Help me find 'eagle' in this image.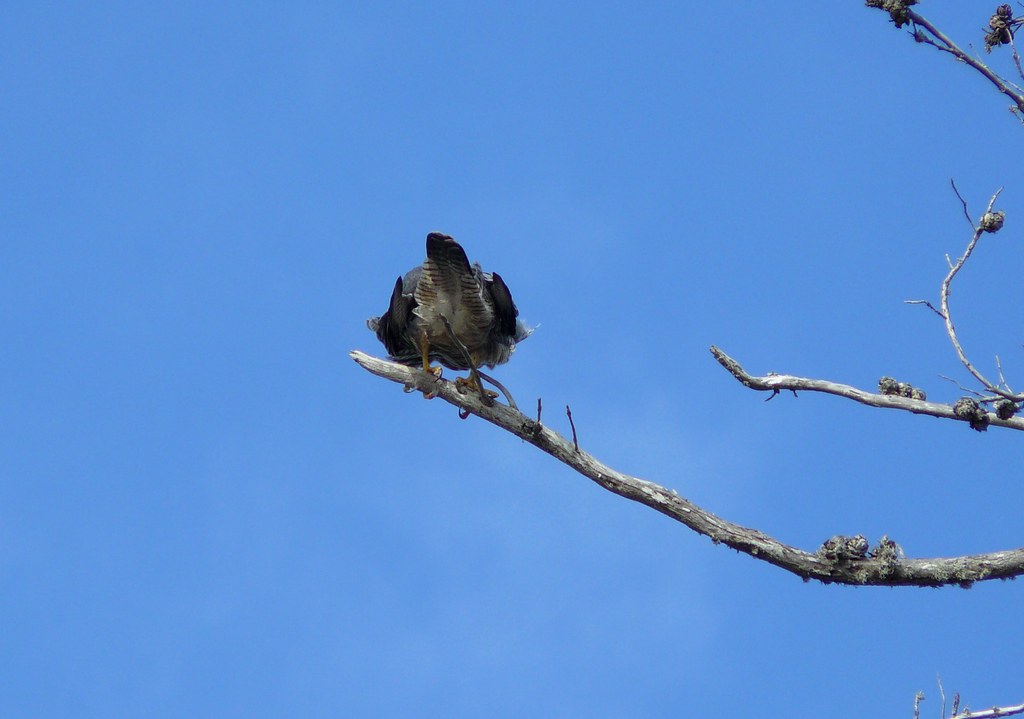
Found it: detection(372, 225, 535, 404).
